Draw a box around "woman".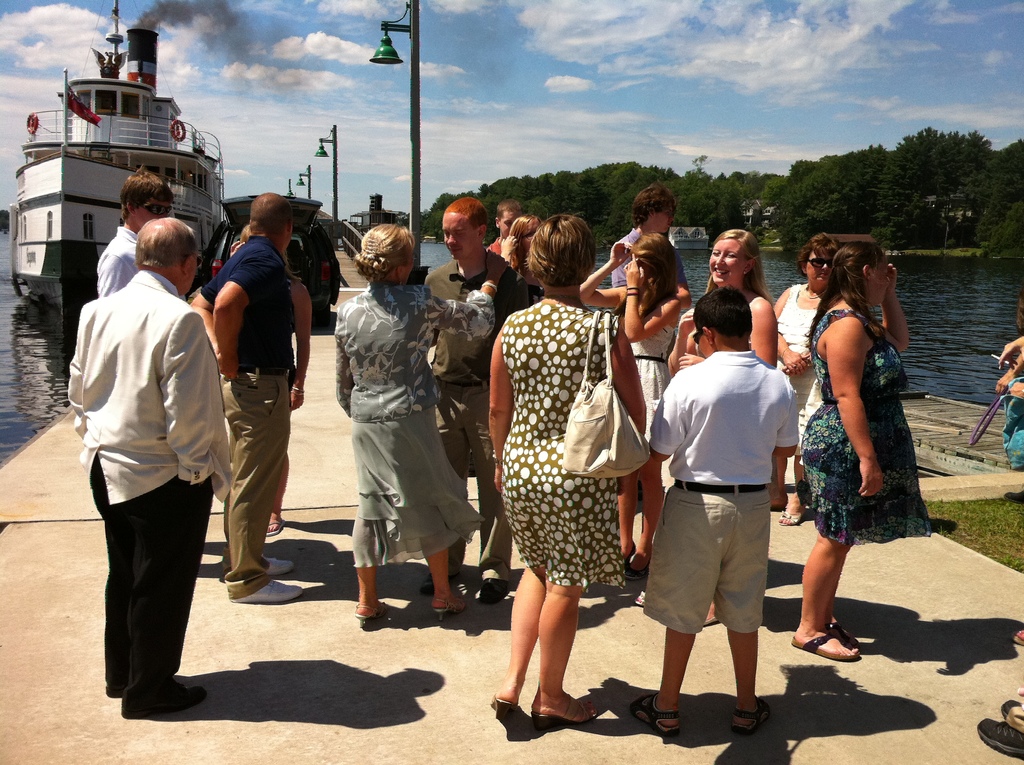
[332,224,511,631].
